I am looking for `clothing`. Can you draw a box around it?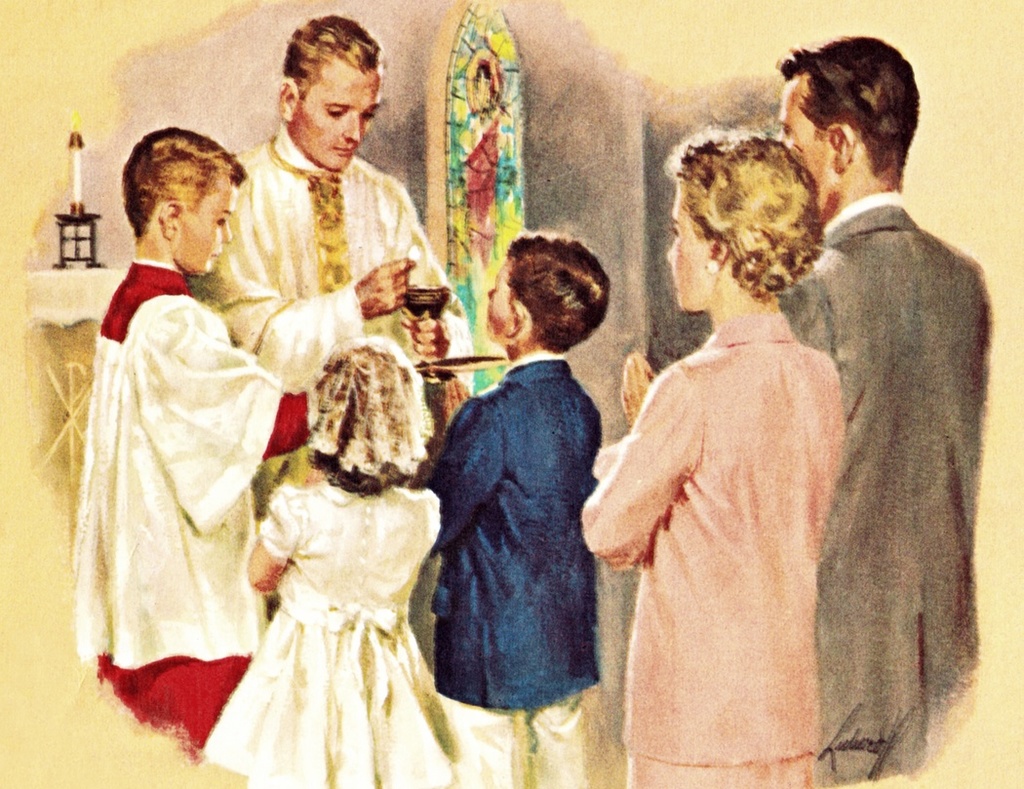
Sure, the bounding box is locate(64, 255, 319, 762).
